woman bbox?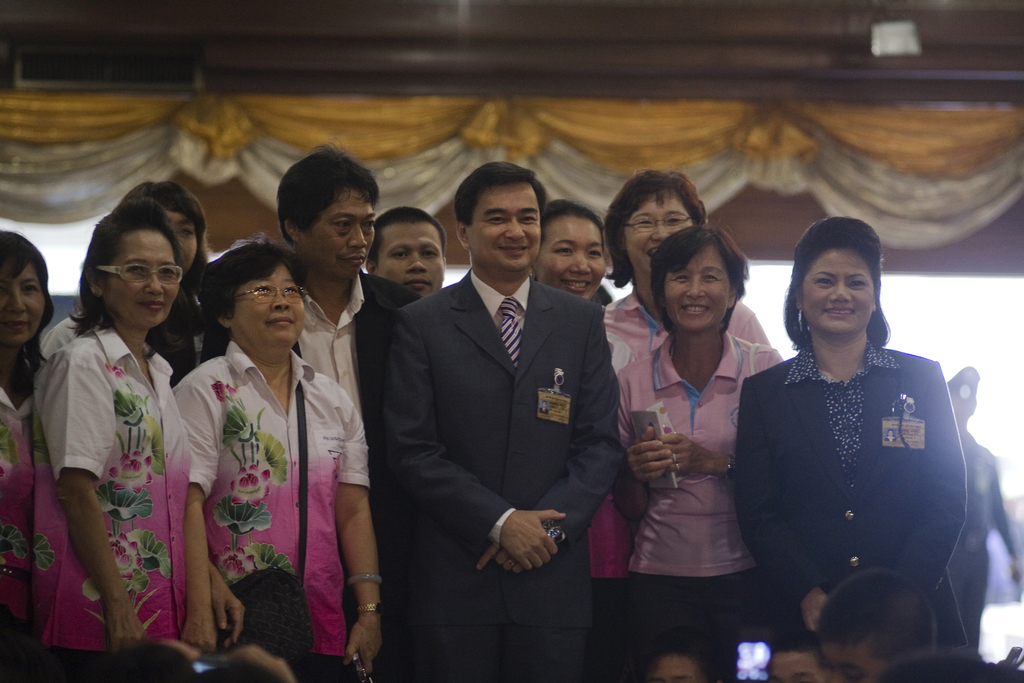
bbox(540, 195, 624, 317)
